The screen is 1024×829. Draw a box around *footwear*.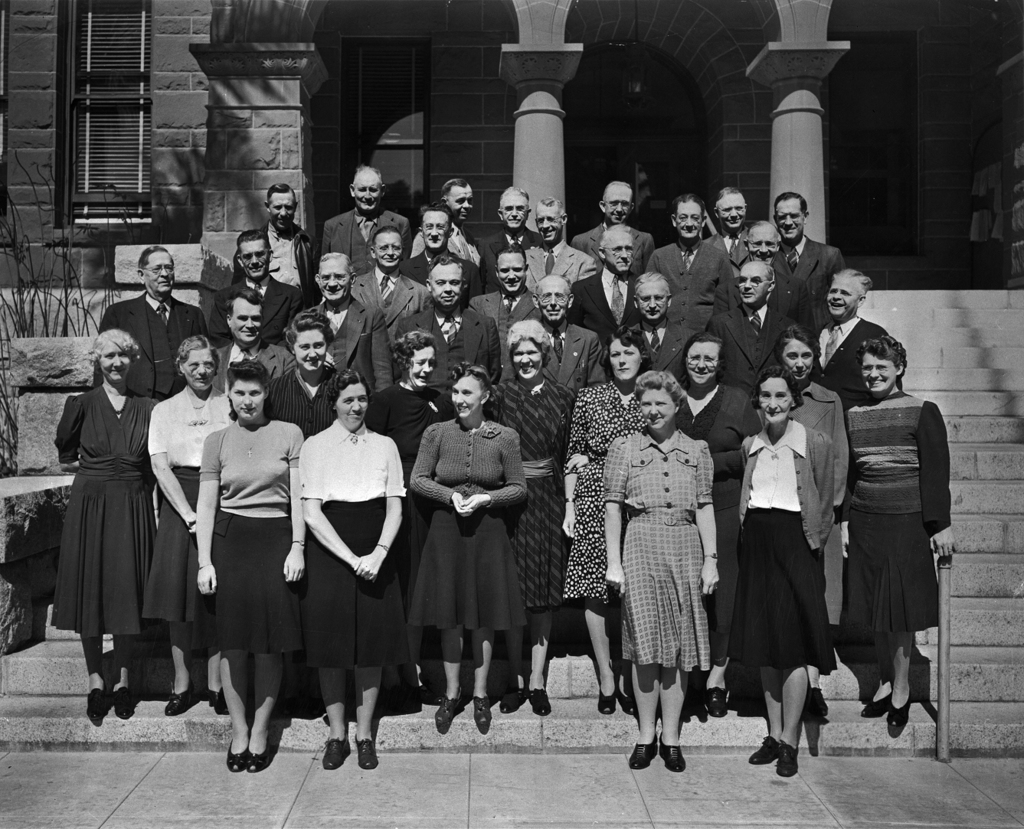
BBox(627, 739, 654, 767).
